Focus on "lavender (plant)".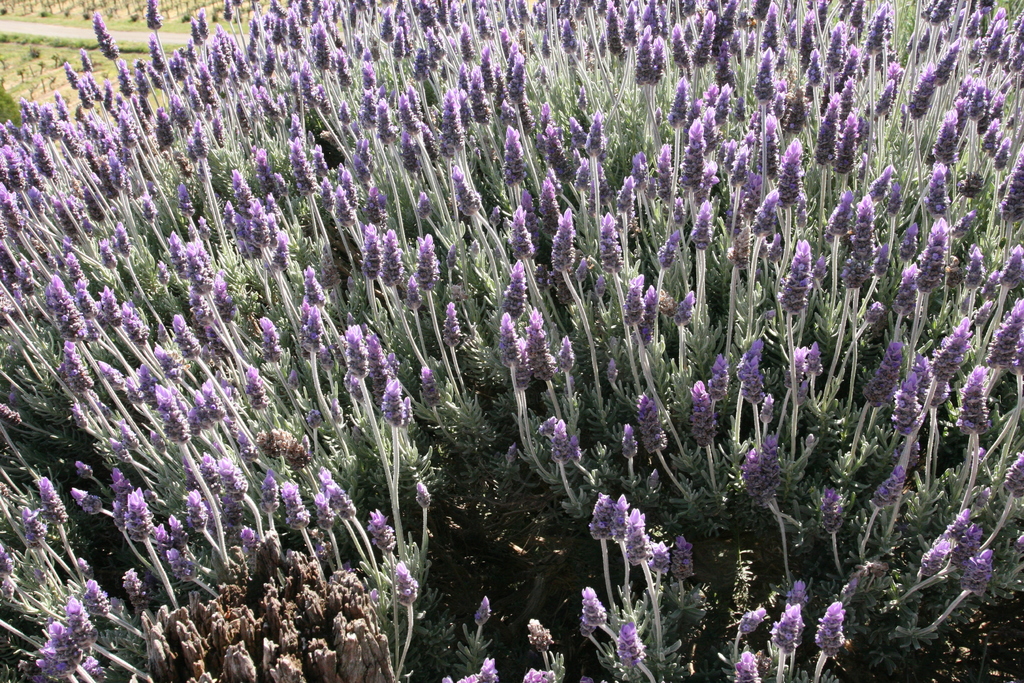
Focused at detection(163, 385, 192, 460).
